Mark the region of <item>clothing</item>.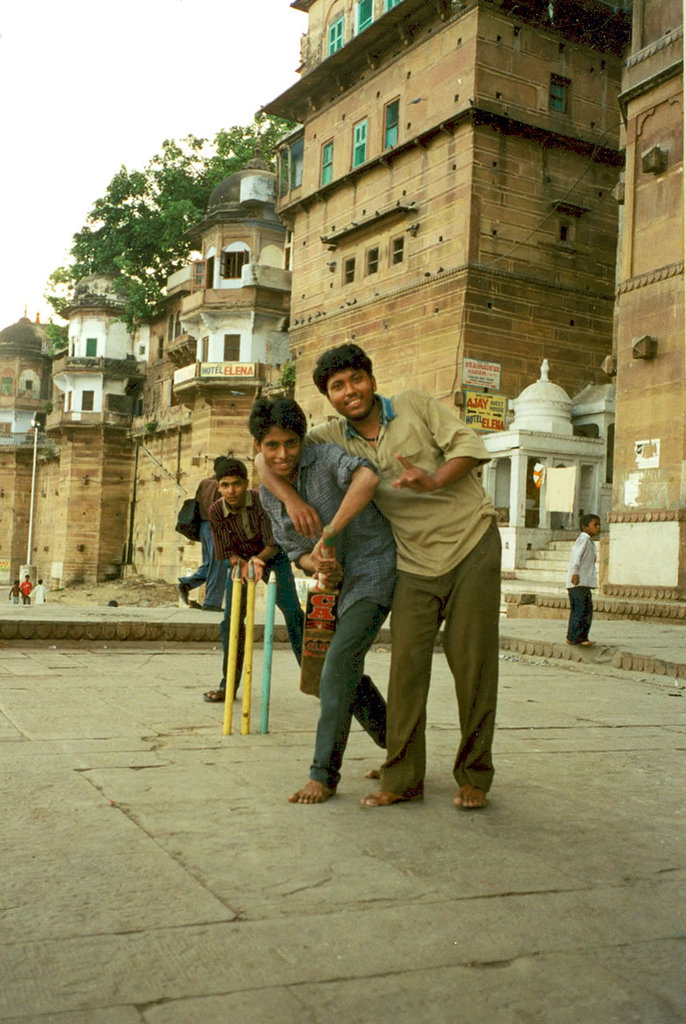
Region: [left=561, top=528, right=602, bottom=648].
